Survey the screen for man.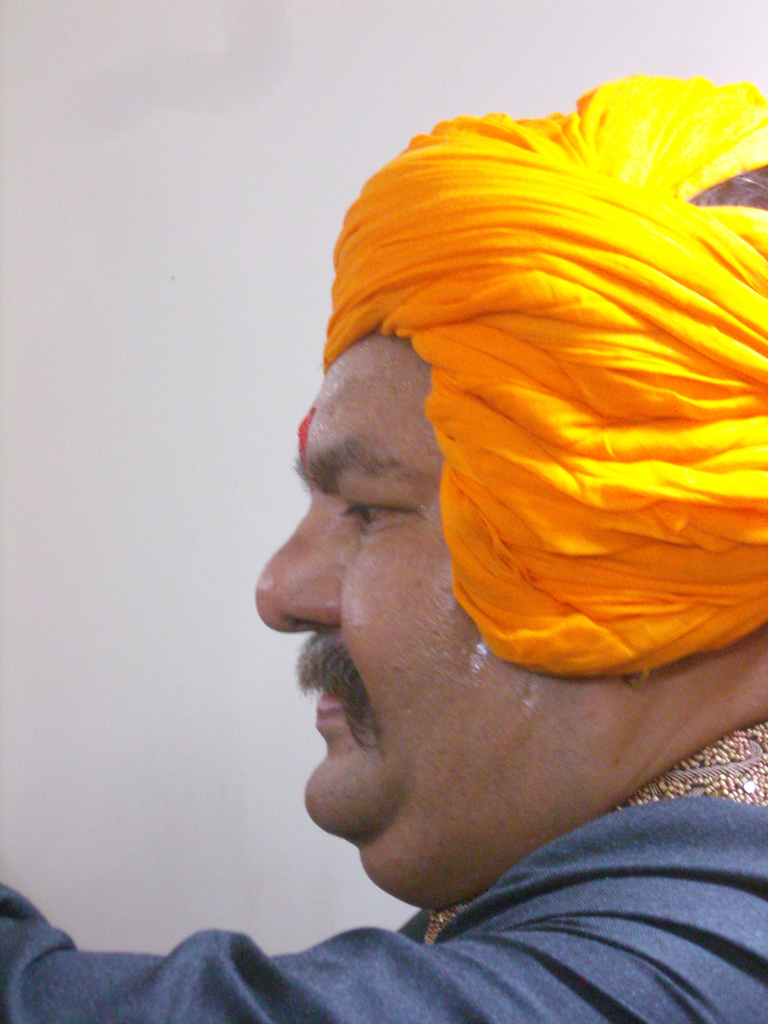
Survey found: x1=0, y1=72, x2=767, y2=1023.
